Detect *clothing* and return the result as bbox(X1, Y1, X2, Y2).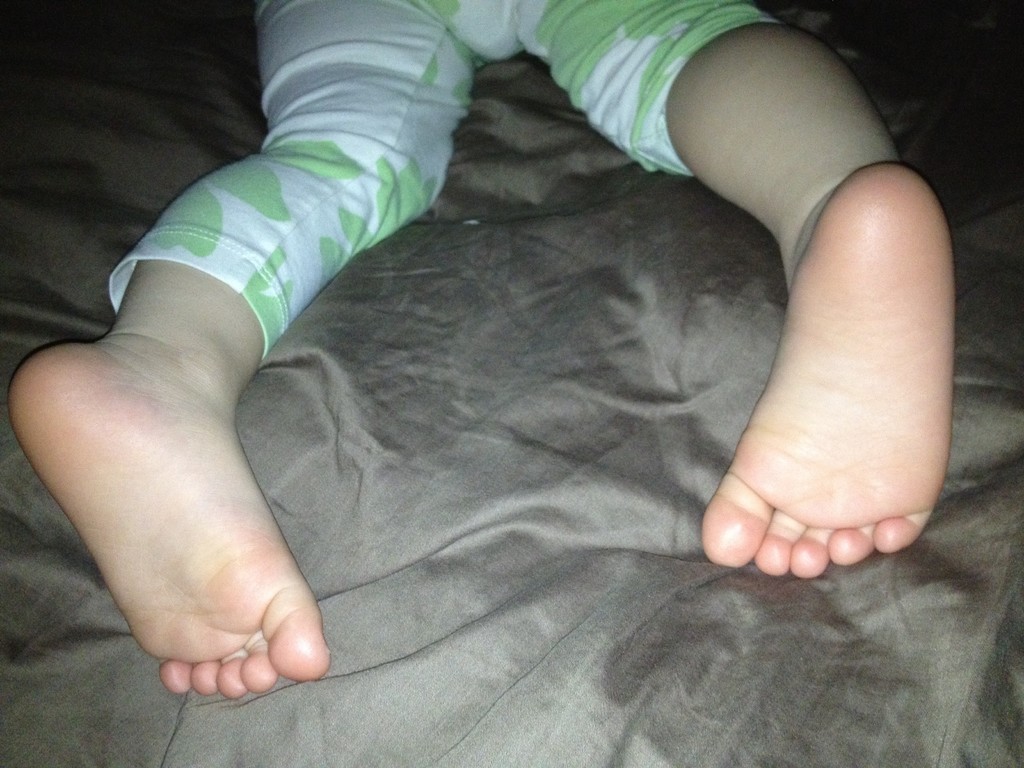
bbox(109, 0, 779, 360).
